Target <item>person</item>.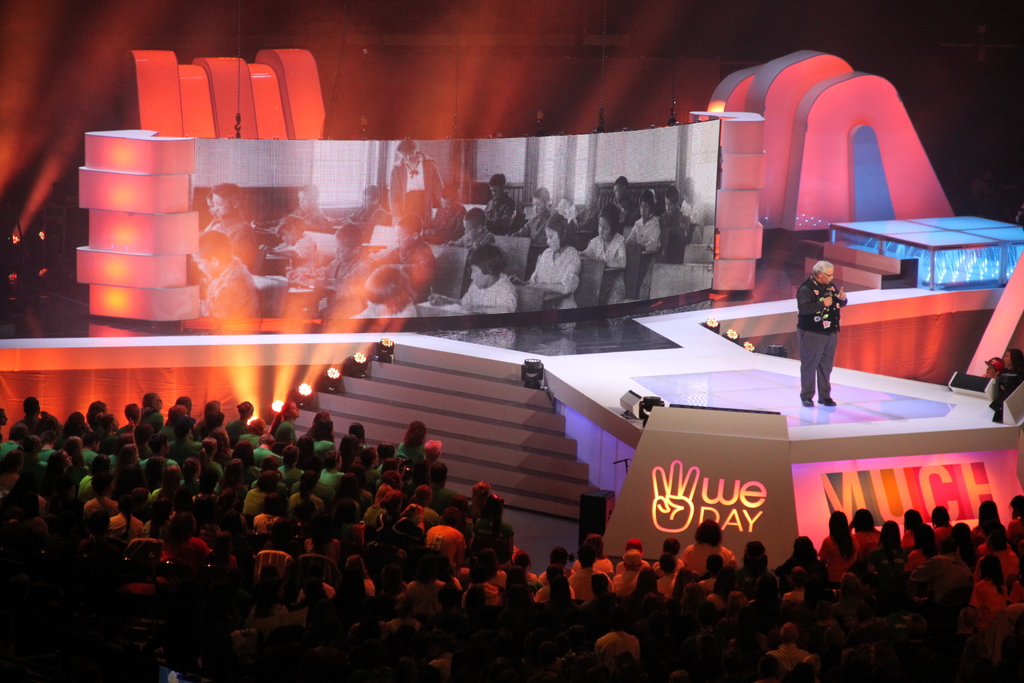
Target region: x1=362 y1=481 x2=390 y2=531.
